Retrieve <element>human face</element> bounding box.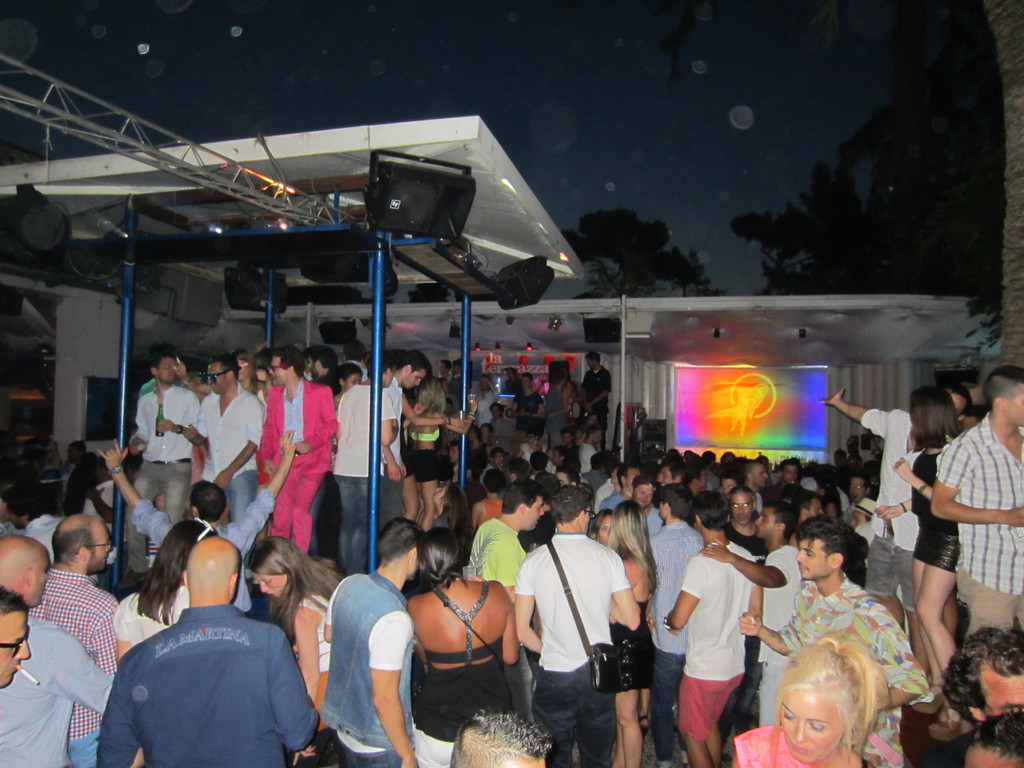
Bounding box: 723:481:737:493.
